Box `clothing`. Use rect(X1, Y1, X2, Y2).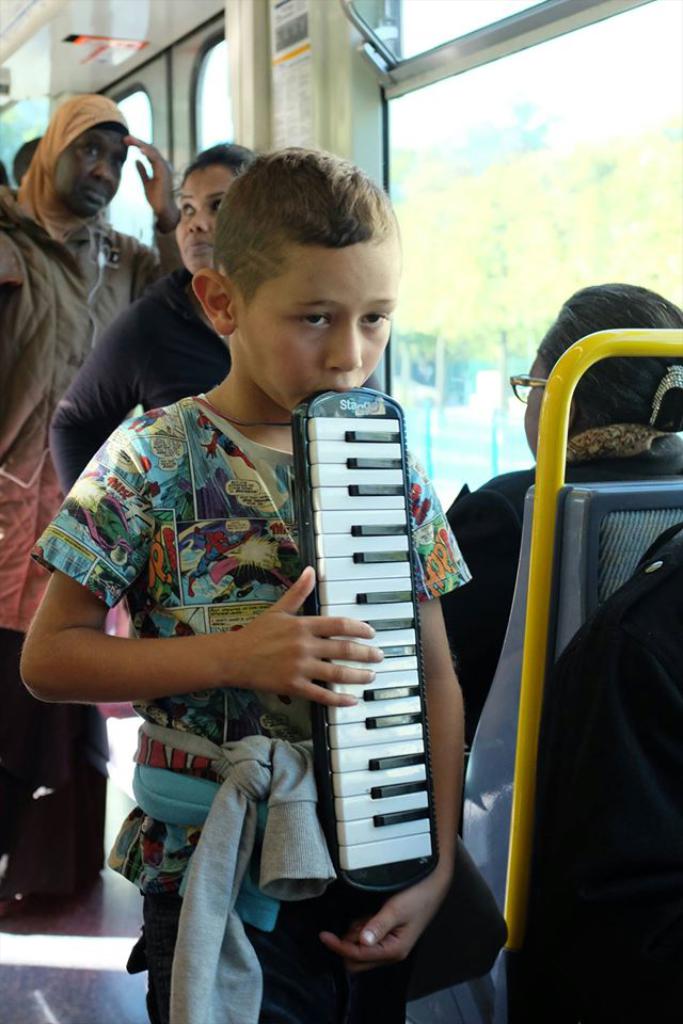
rect(44, 272, 228, 498).
